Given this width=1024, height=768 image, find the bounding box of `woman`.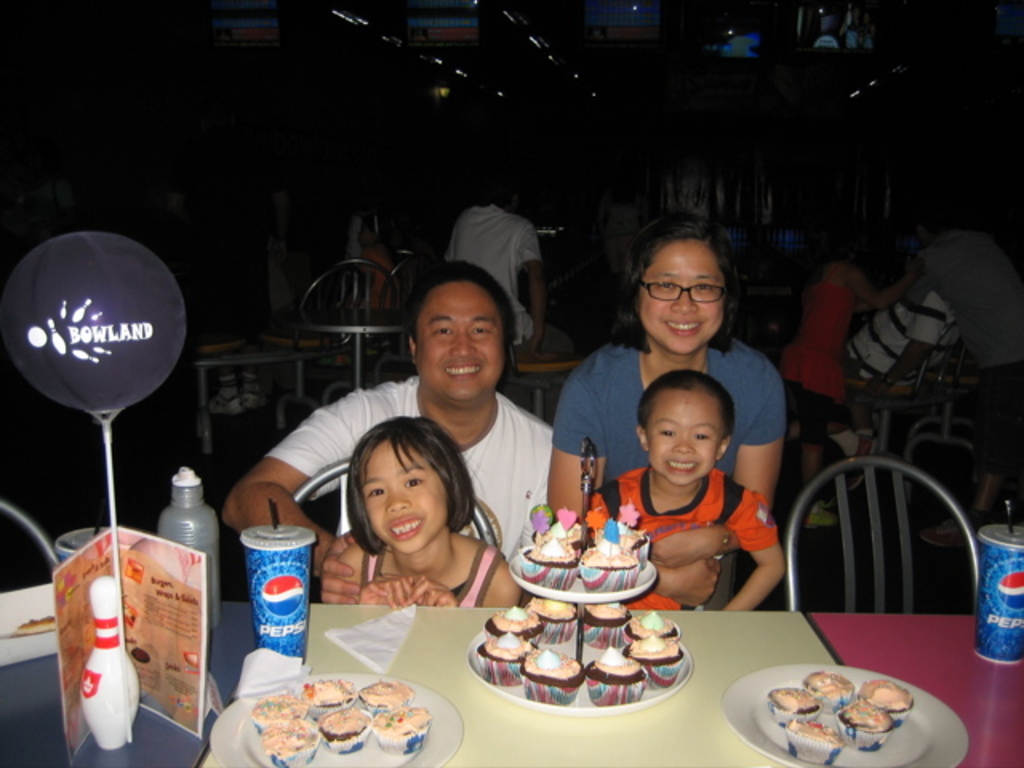
{"left": 541, "top": 218, "right": 784, "bottom": 616}.
